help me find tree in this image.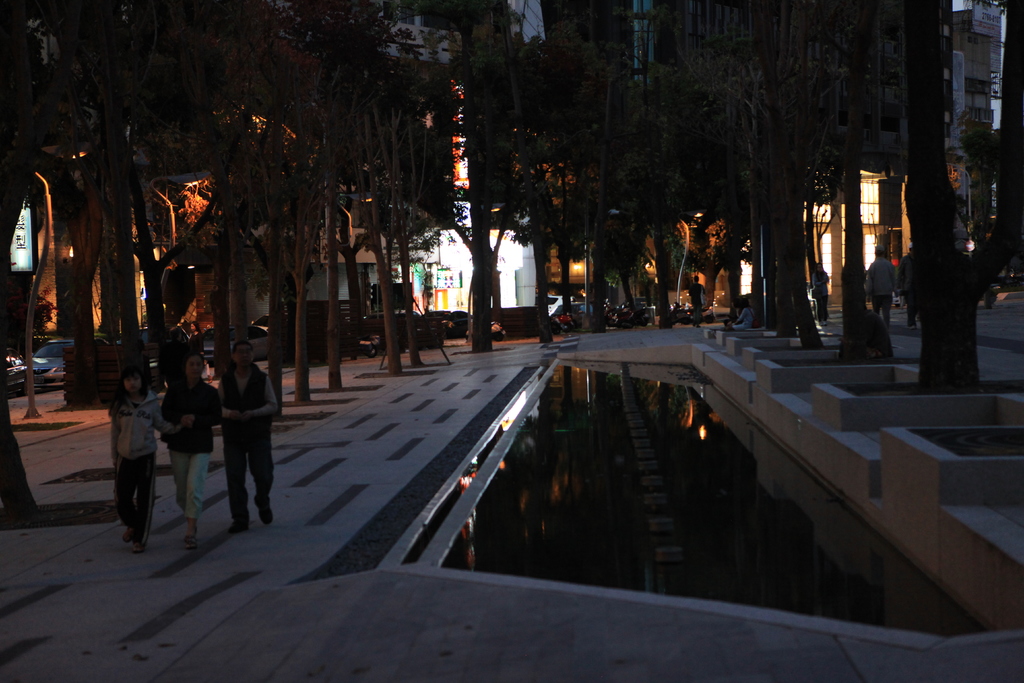
Found it: 0, 0, 203, 257.
